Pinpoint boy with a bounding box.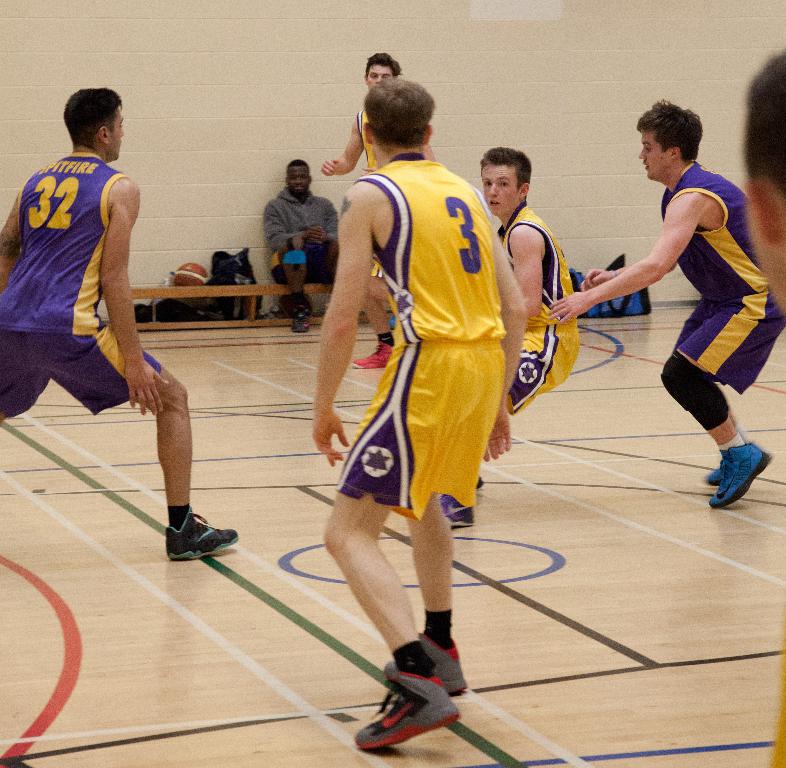
[x1=568, y1=106, x2=782, y2=520].
